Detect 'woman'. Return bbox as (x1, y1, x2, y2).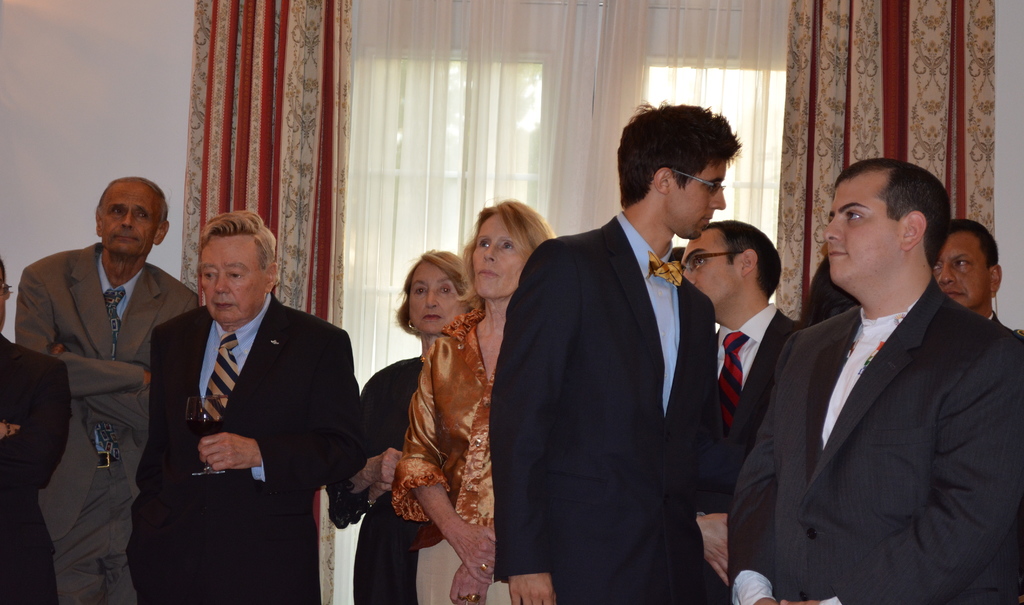
(326, 250, 475, 604).
